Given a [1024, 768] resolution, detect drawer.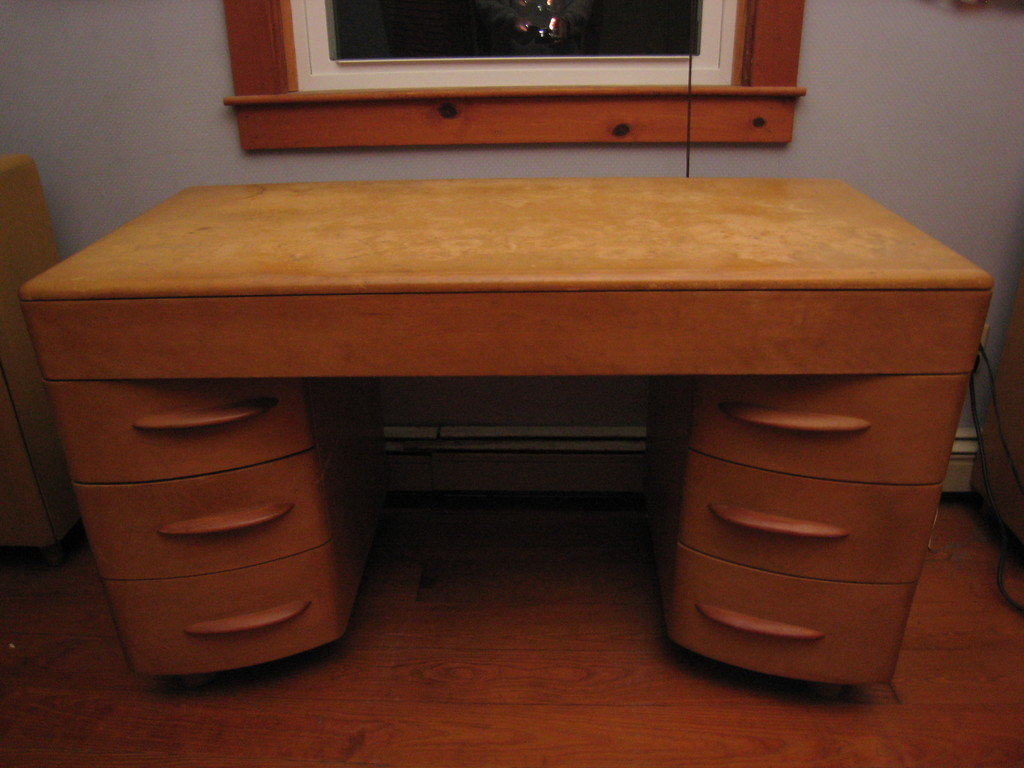
detection(680, 375, 968, 488).
